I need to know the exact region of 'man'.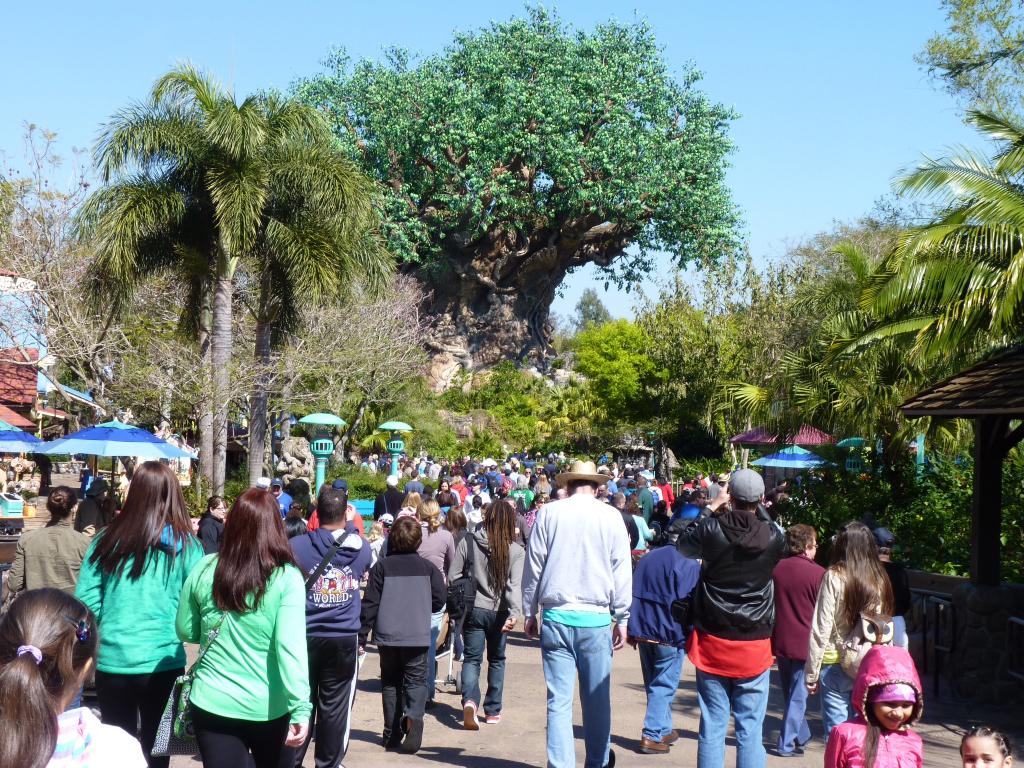
Region: x1=678, y1=468, x2=789, y2=767.
